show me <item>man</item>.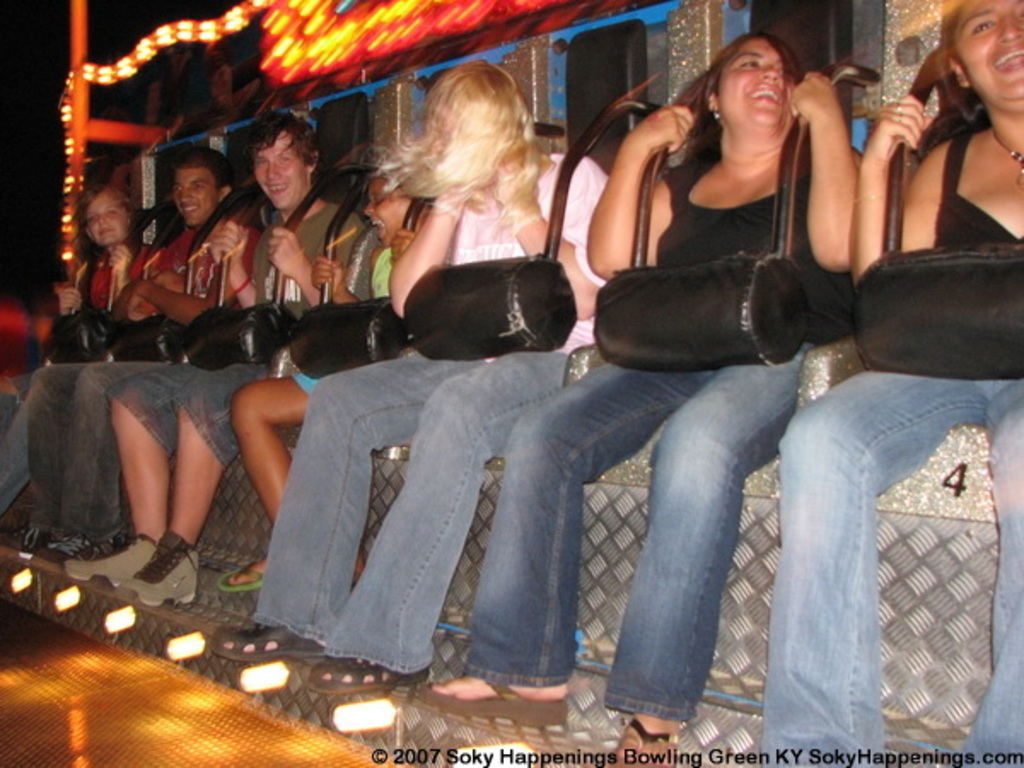
<item>man</item> is here: Rect(65, 113, 386, 604).
